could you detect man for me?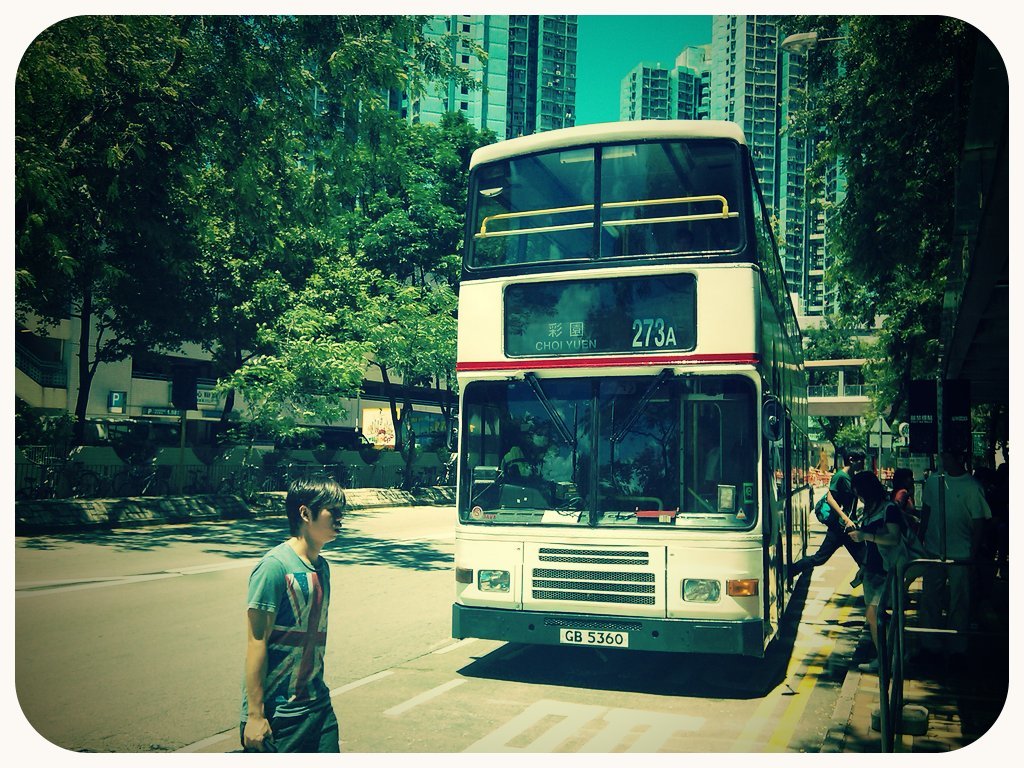
Detection result: left=784, top=446, right=869, bottom=583.
